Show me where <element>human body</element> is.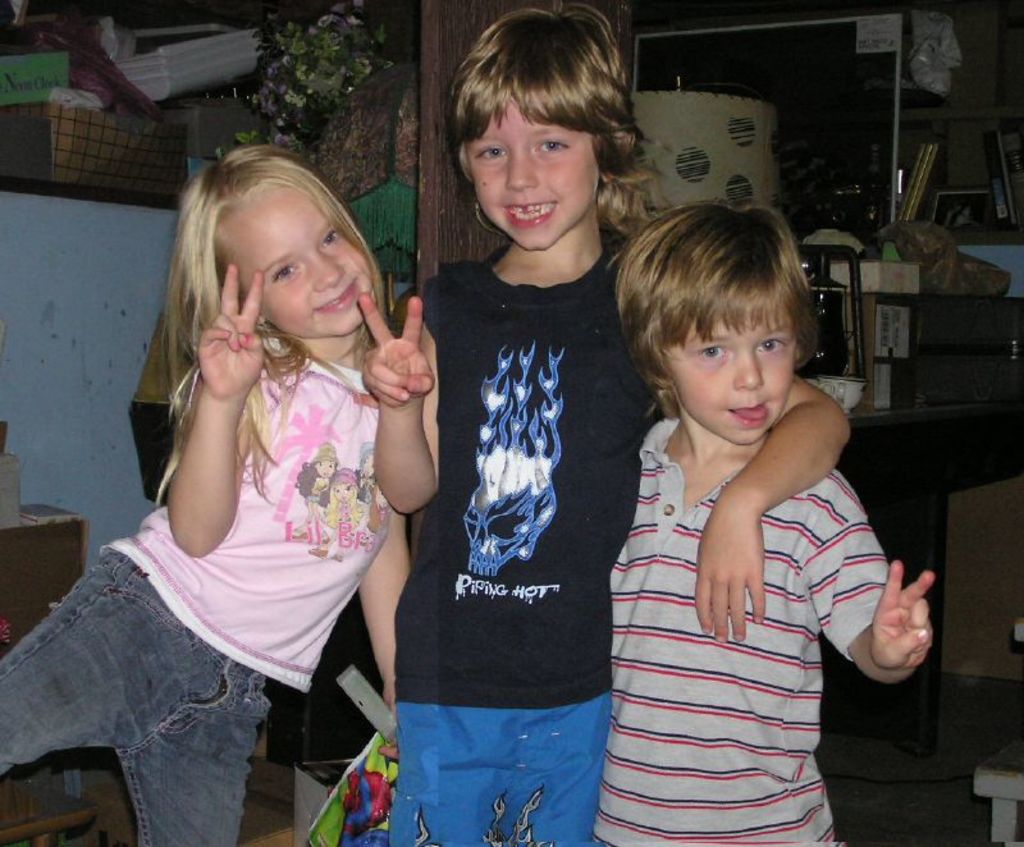
<element>human body</element> is at [left=590, top=196, right=933, bottom=846].
